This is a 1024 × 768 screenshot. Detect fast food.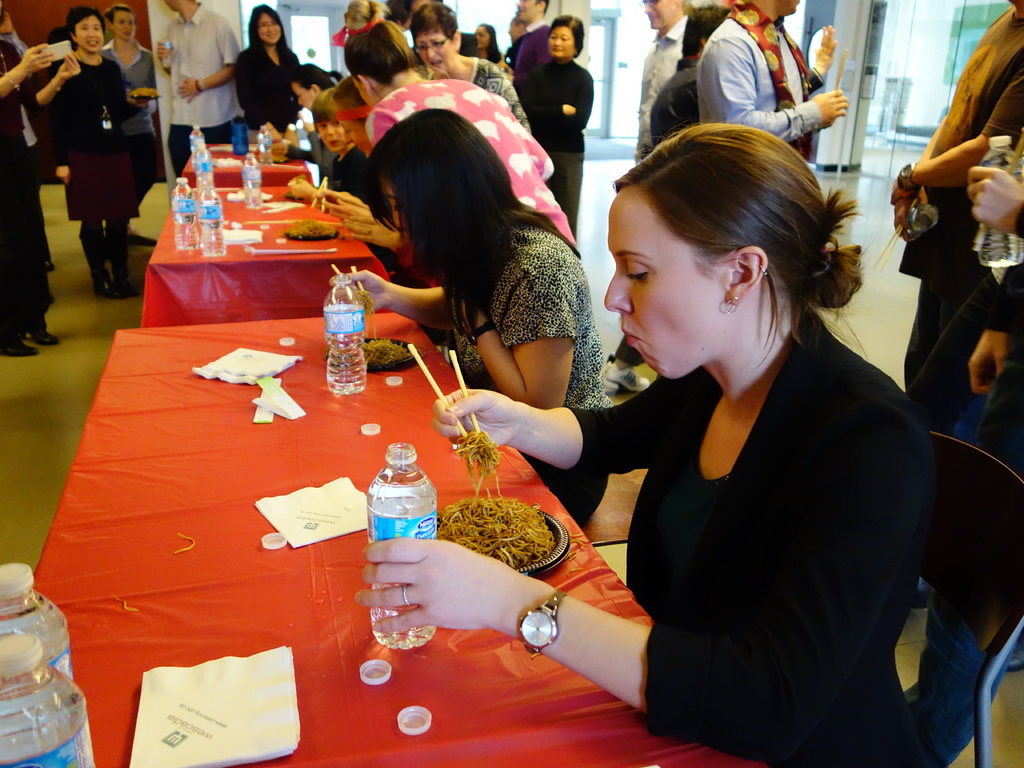
[x1=284, y1=221, x2=339, y2=237].
